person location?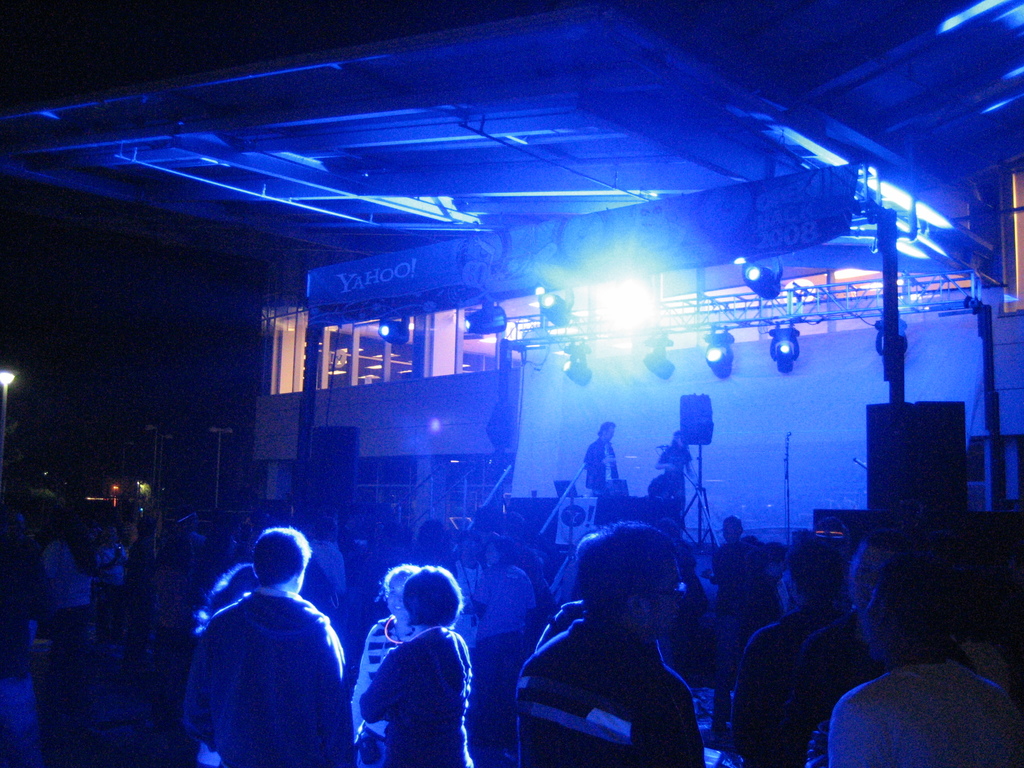
{"left": 356, "top": 569, "right": 477, "bottom": 767}
